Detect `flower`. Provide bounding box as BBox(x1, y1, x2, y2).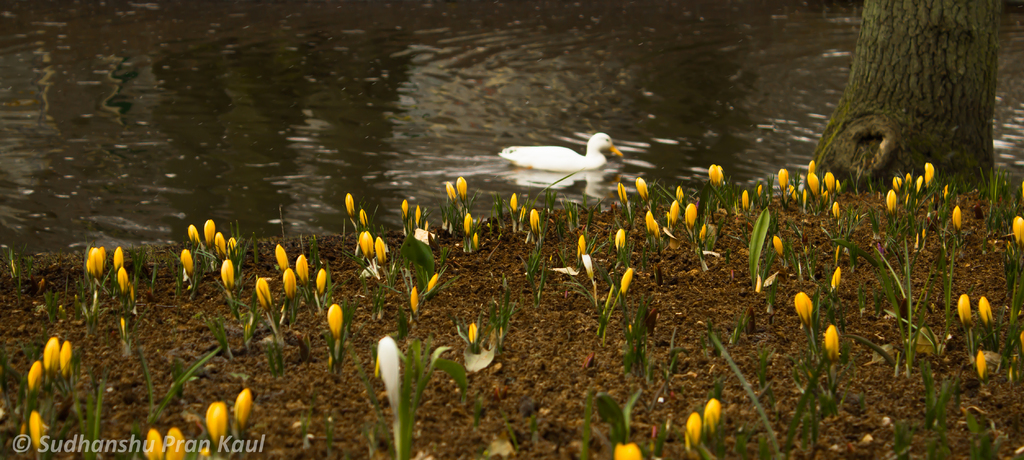
BBox(272, 246, 293, 272).
